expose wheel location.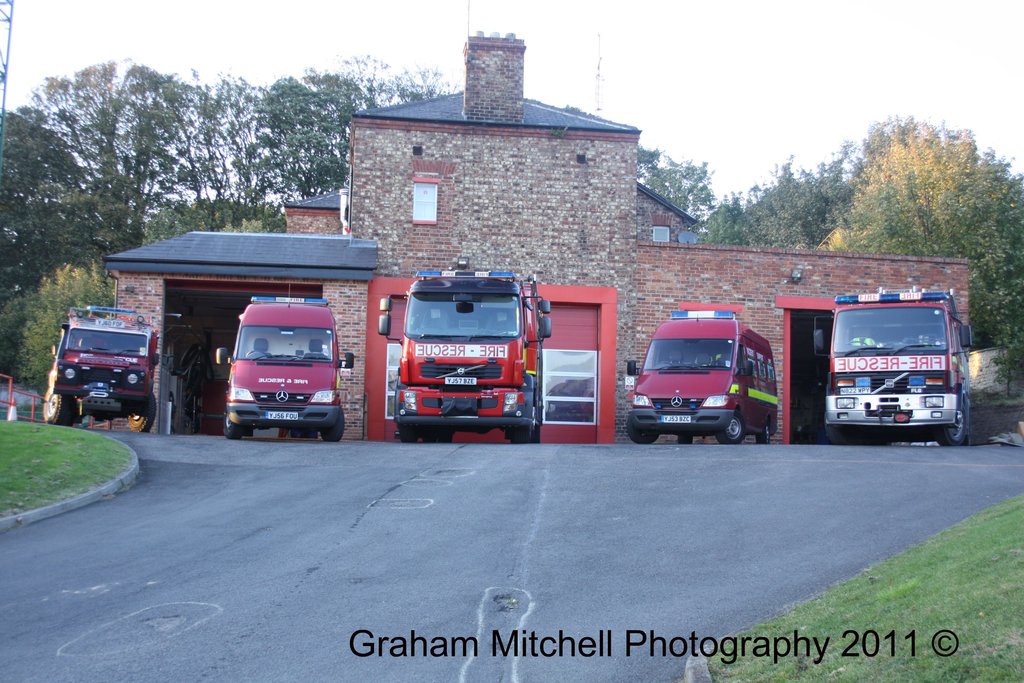
Exposed at {"x1": 223, "y1": 412, "x2": 244, "y2": 441}.
